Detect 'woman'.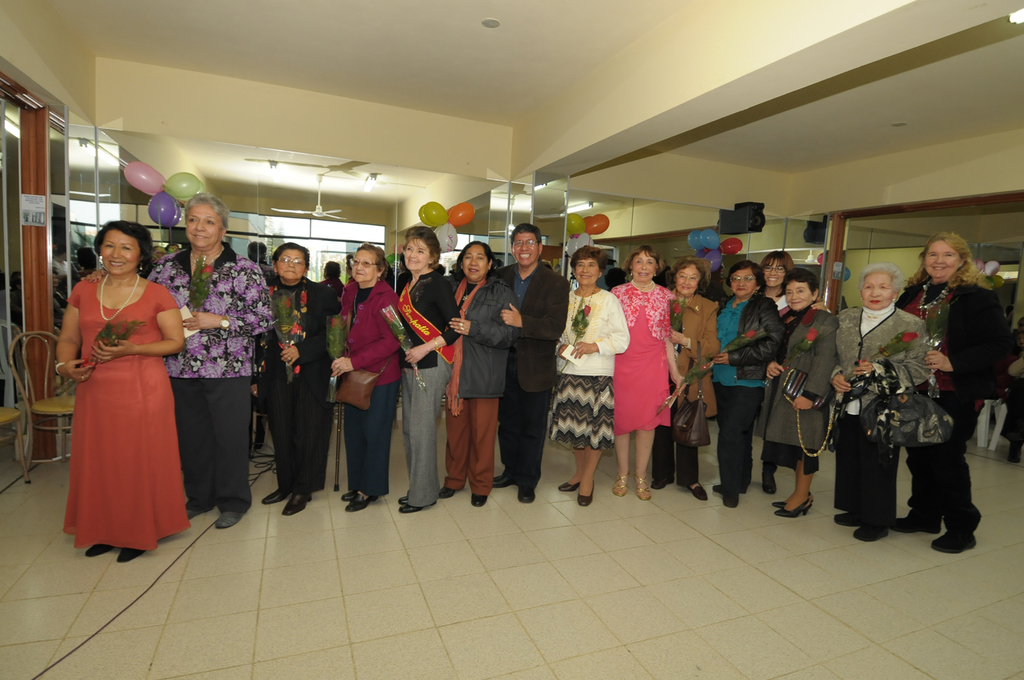
Detected at <box>765,266,842,515</box>.
